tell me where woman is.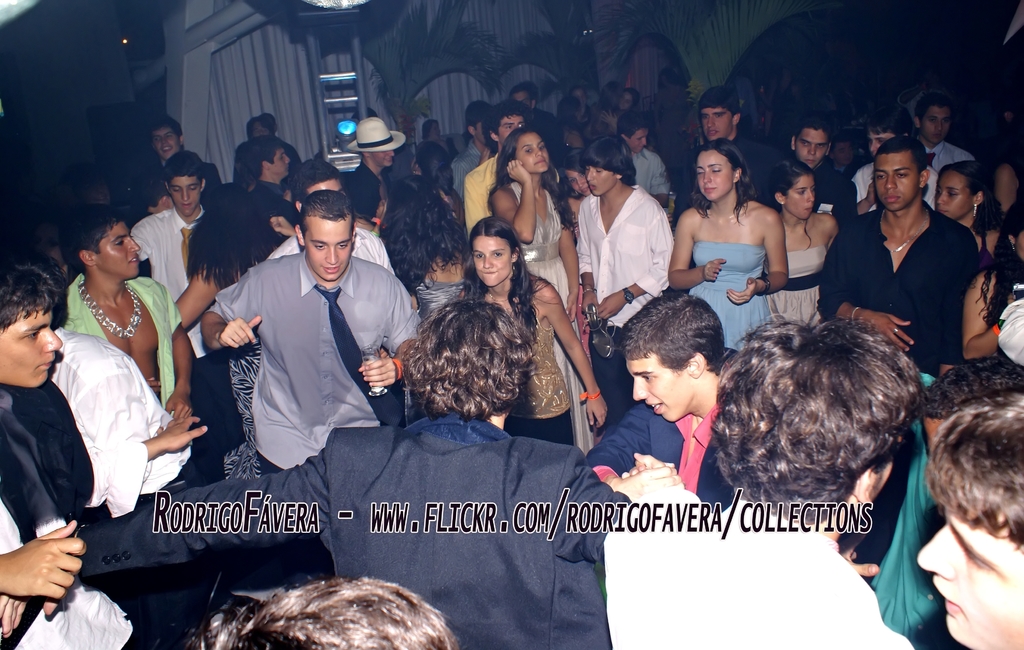
woman is at crop(465, 220, 615, 450).
